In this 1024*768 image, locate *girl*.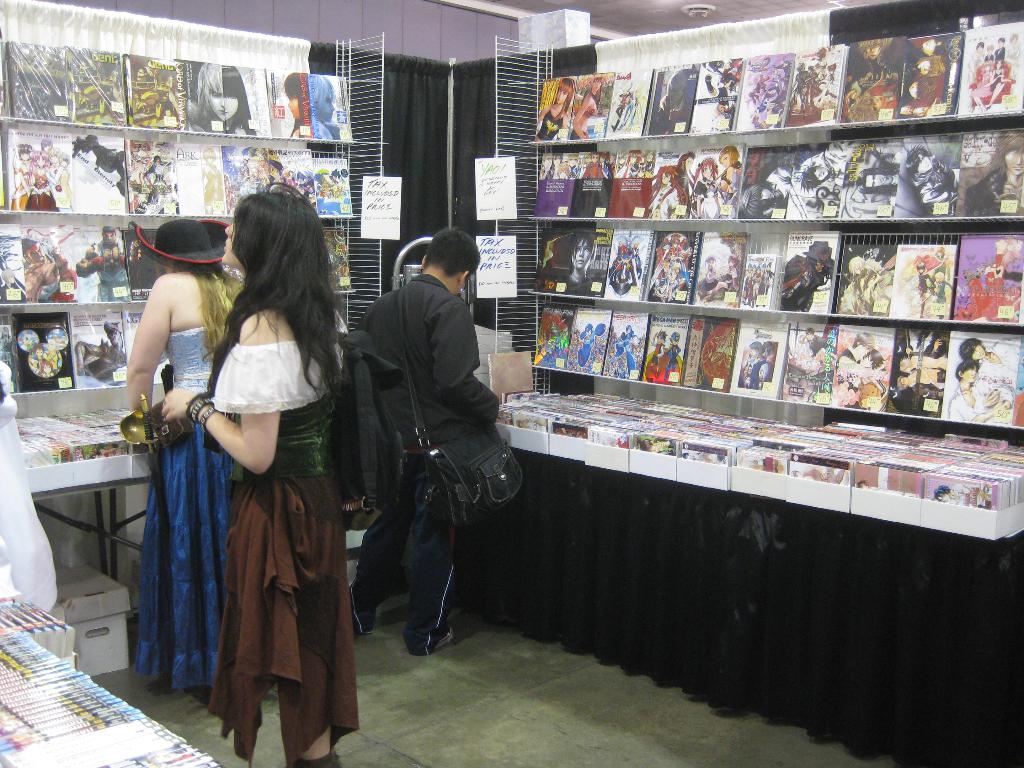
Bounding box: select_region(557, 231, 598, 296).
